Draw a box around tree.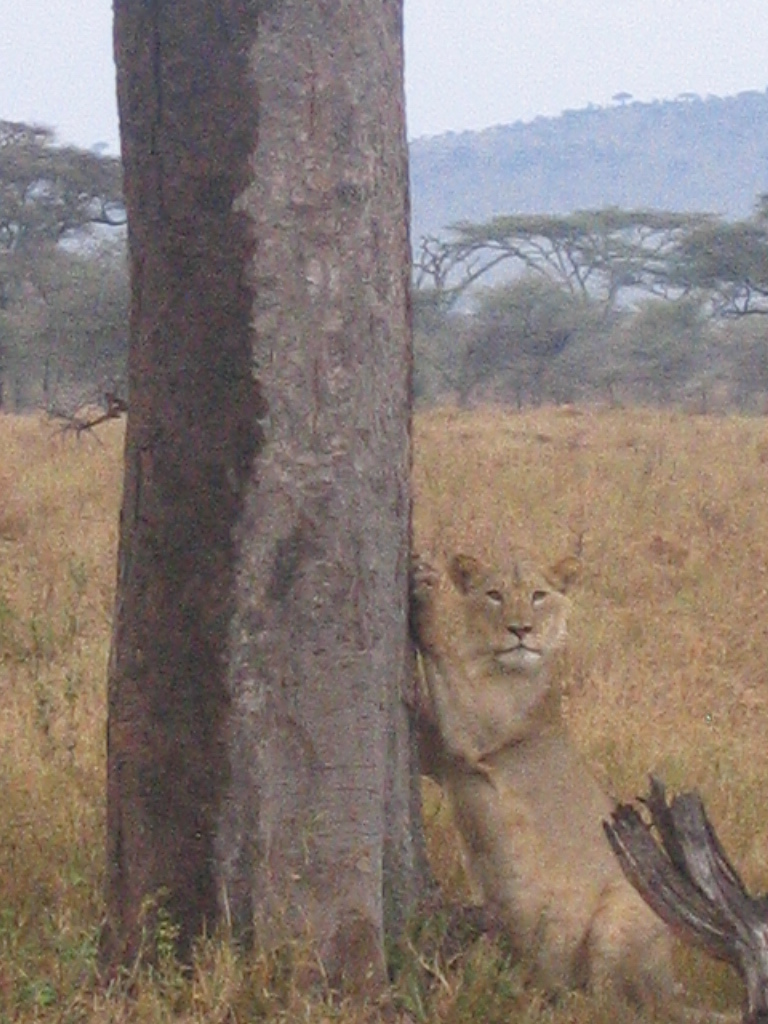
pyautogui.locateOnScreen(642, 189, 767, 325).
